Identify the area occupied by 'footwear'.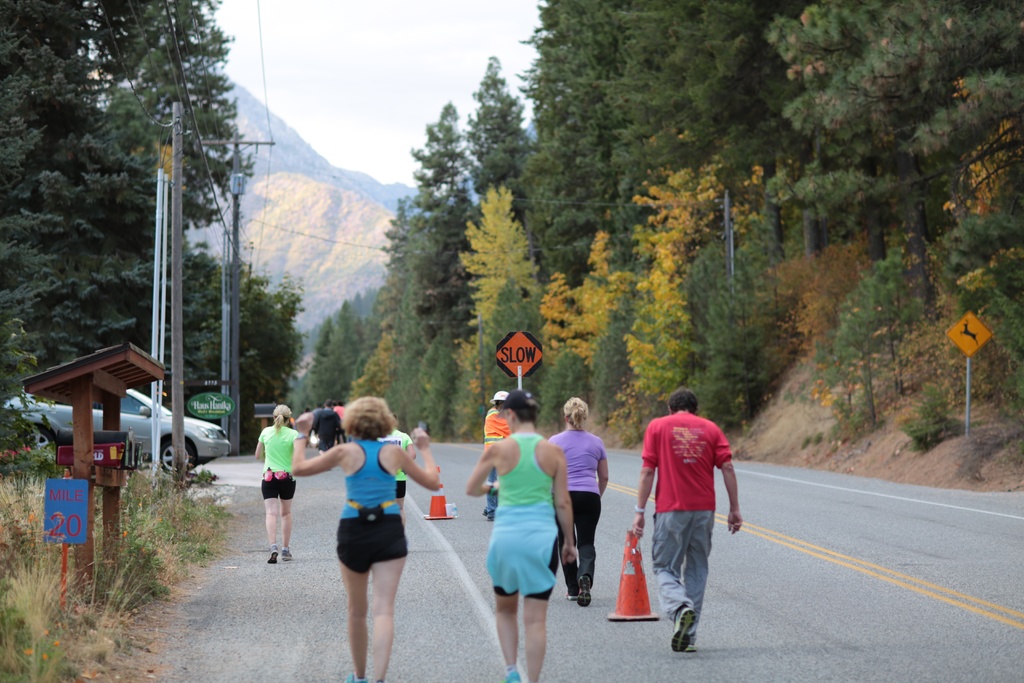
Area: bbox=(346, 668, 369, 682).
